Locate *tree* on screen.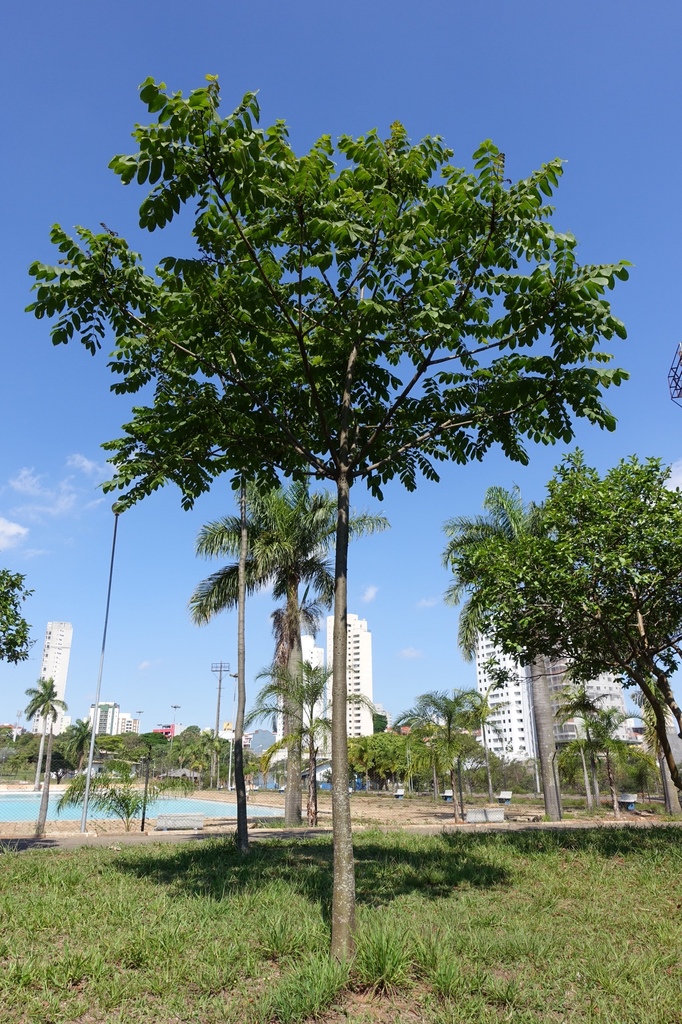
On screen at 22/74/638/980.
